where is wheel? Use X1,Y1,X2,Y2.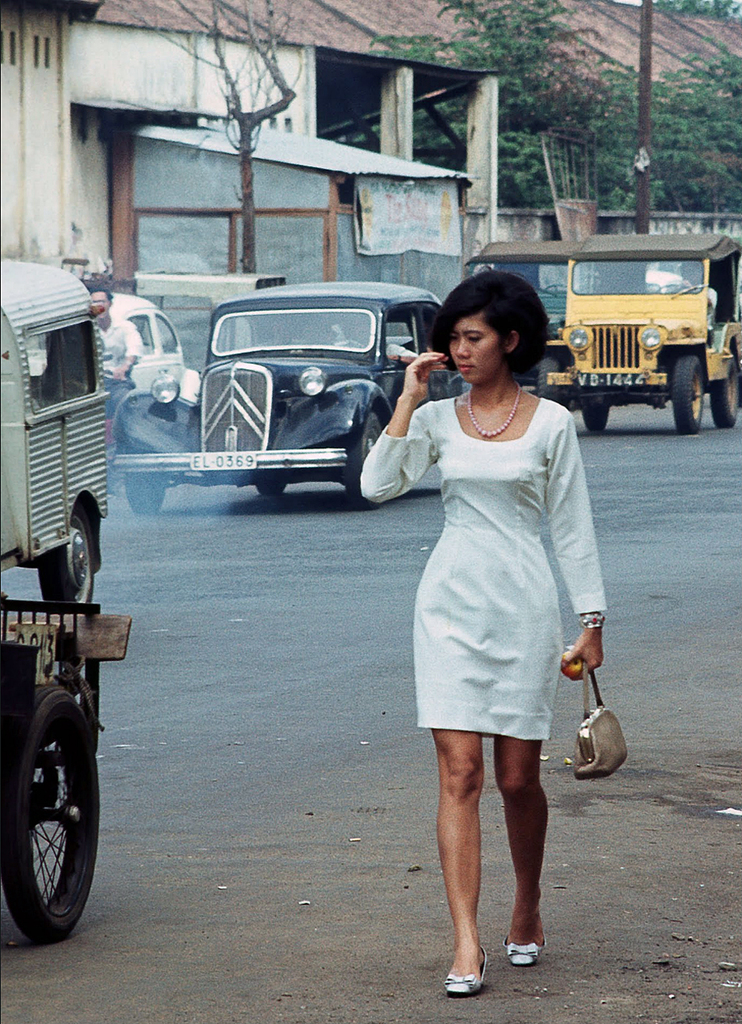
124,472,169,515.
